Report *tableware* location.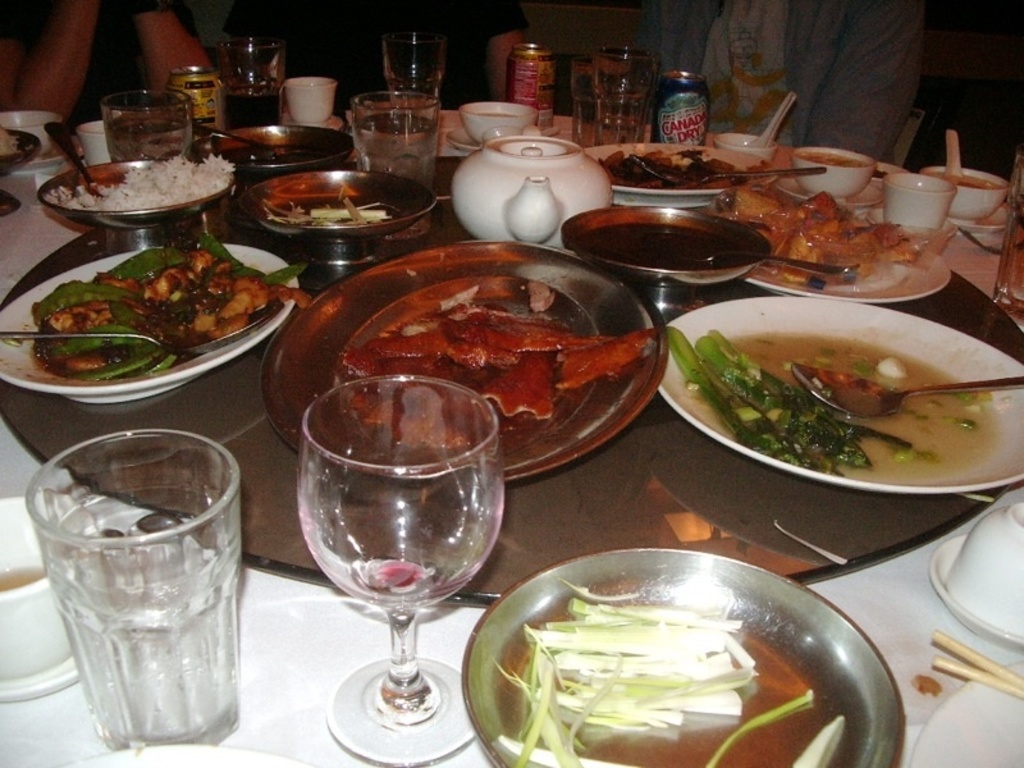
Report: (596,45,662,142).
